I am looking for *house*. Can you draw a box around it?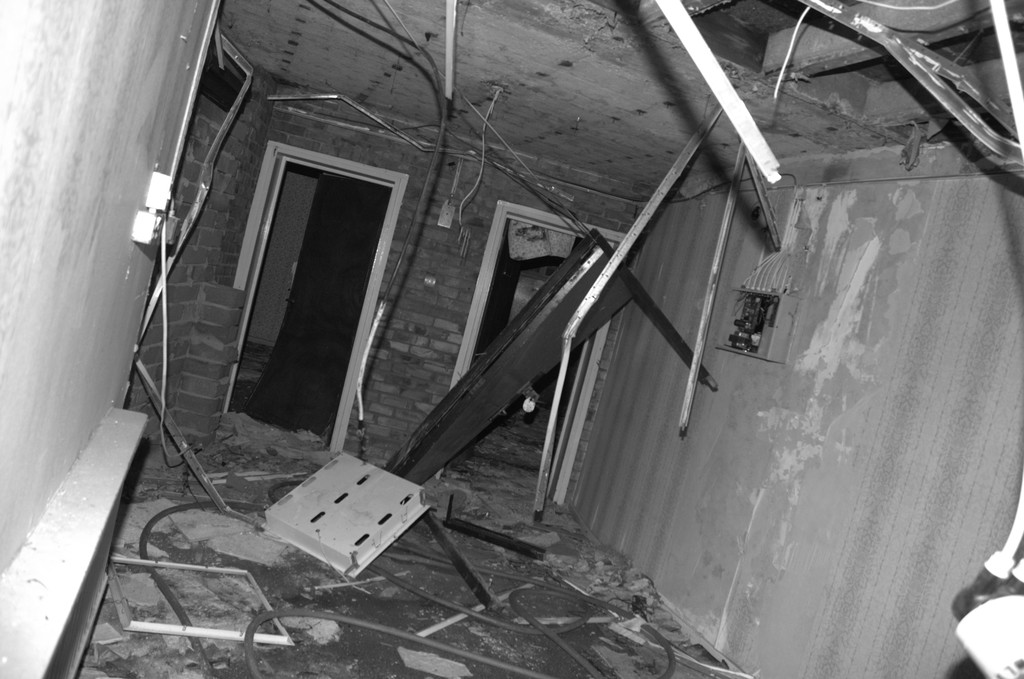
Sure, the bounding box is box(0, 0, 1023, 678).
